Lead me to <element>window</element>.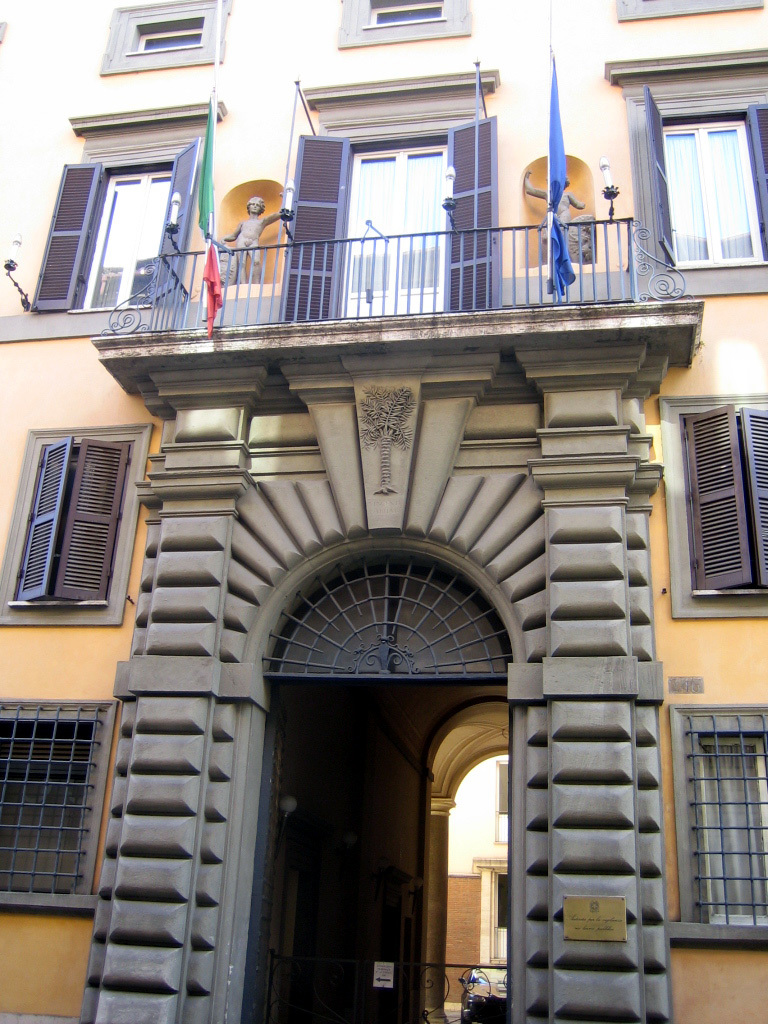
Lead to (339,0,468,47).
